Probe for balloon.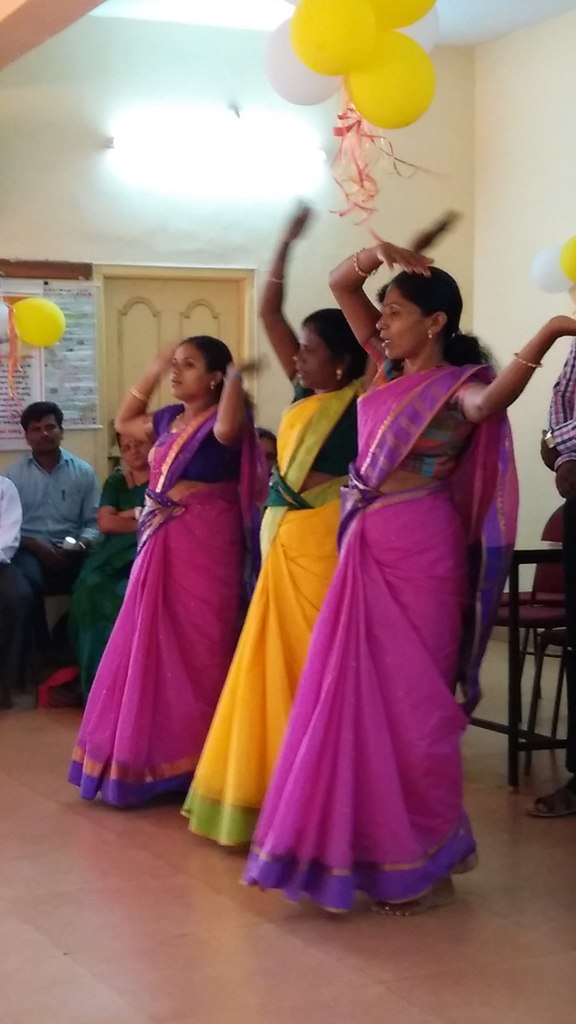
Probe result: [x1=0, y1=297, x2=2, y2=337].
